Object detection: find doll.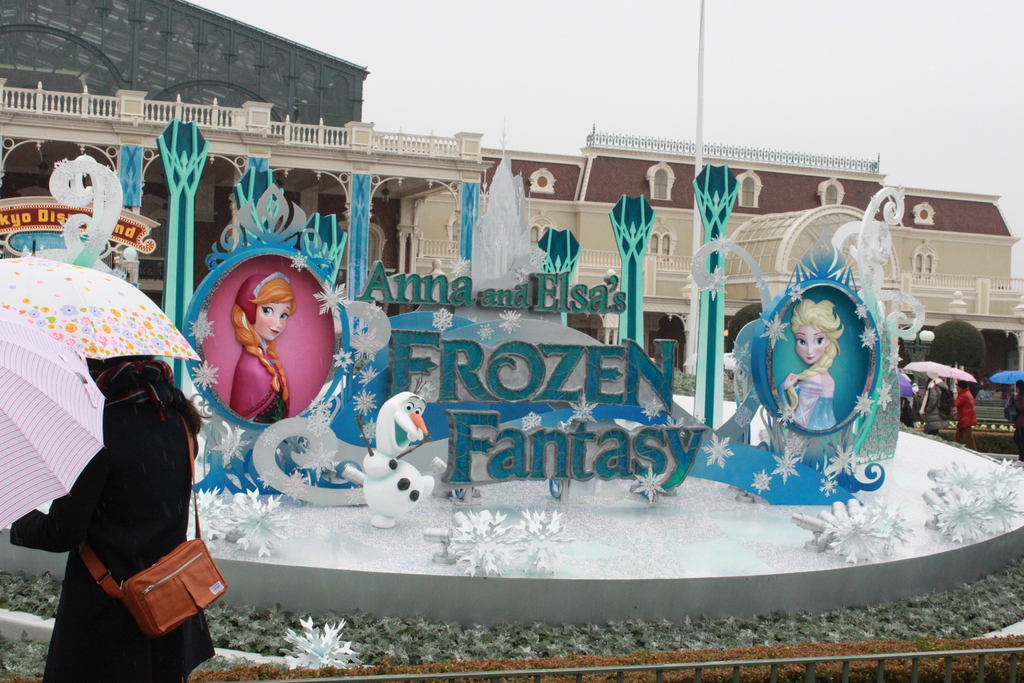
bbox=[229, 261, 294, 422].
